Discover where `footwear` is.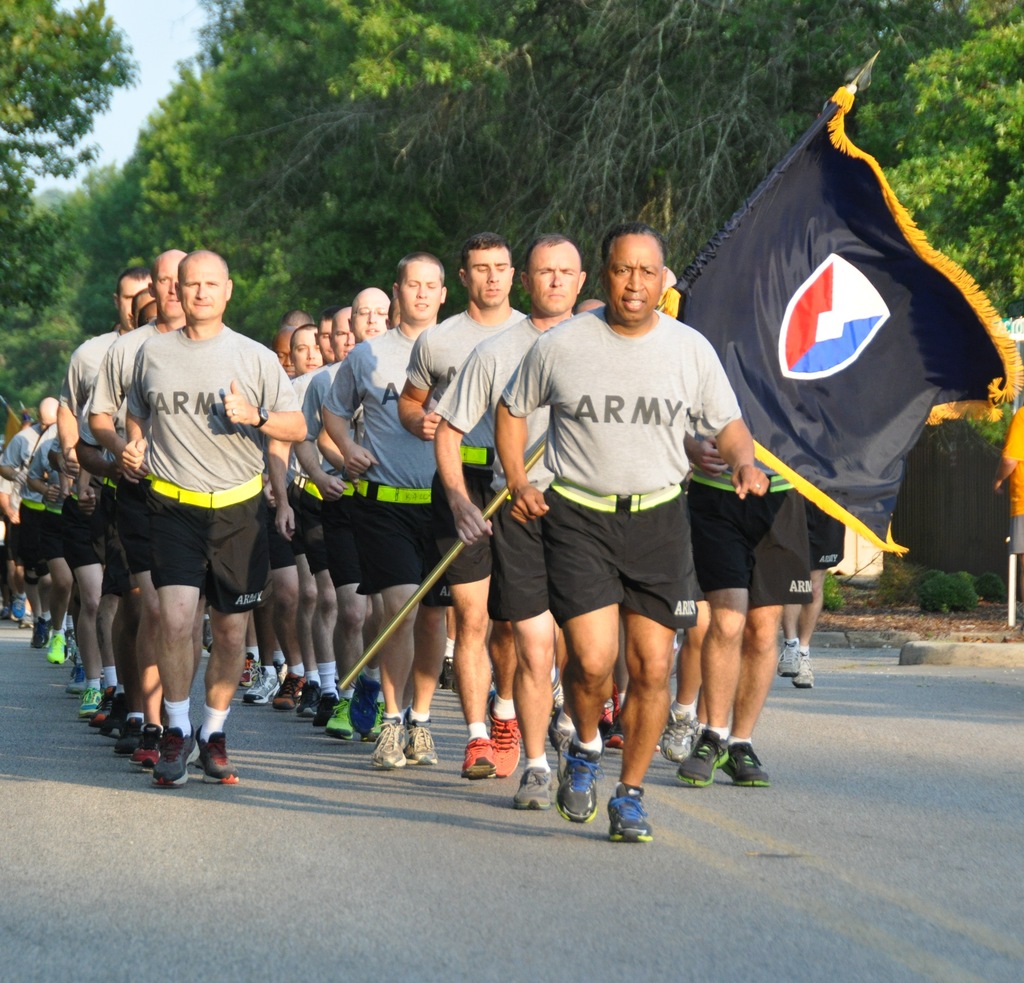
Discovered at <bbox>80, 681, 106, 719</bbox>.
